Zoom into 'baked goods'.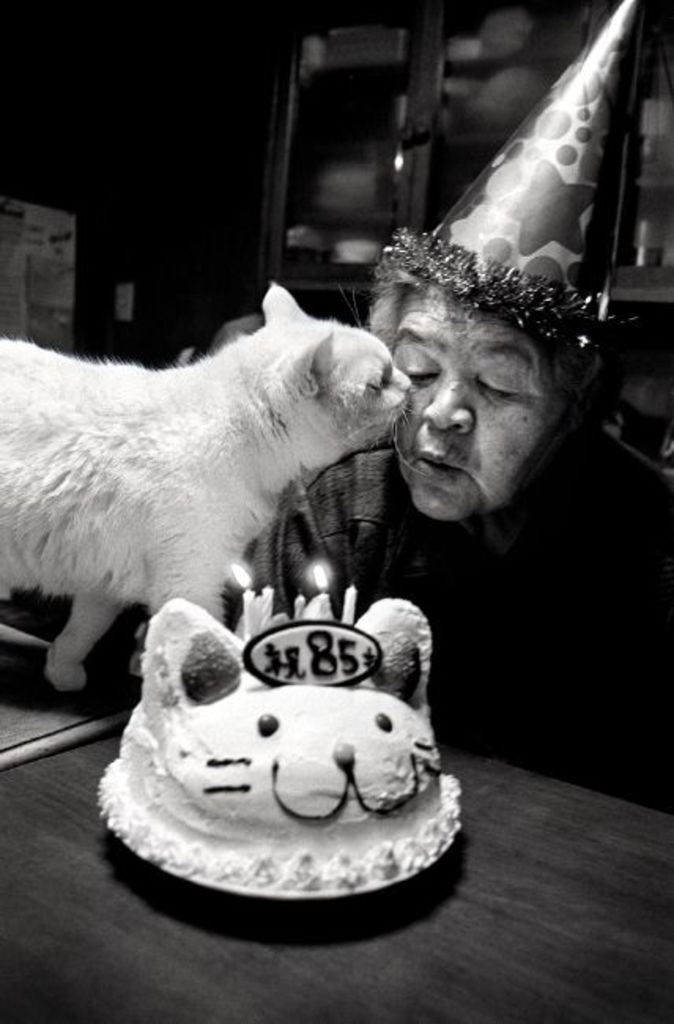
Zoom target: 85:586:472:898.
